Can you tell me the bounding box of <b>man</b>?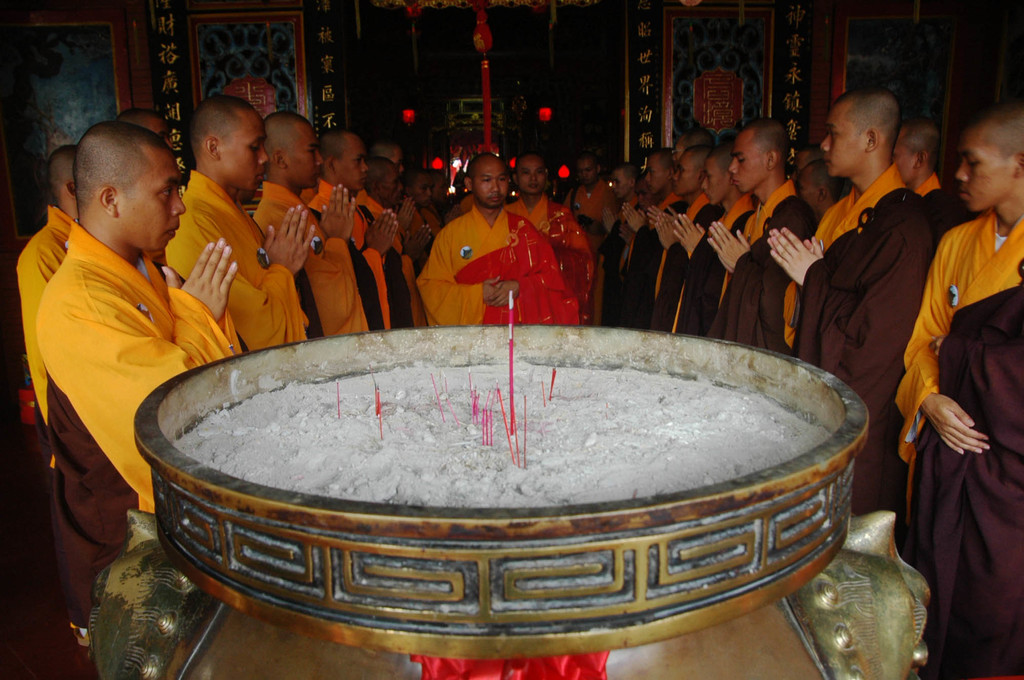
detection(655, 143, 723, 334).
